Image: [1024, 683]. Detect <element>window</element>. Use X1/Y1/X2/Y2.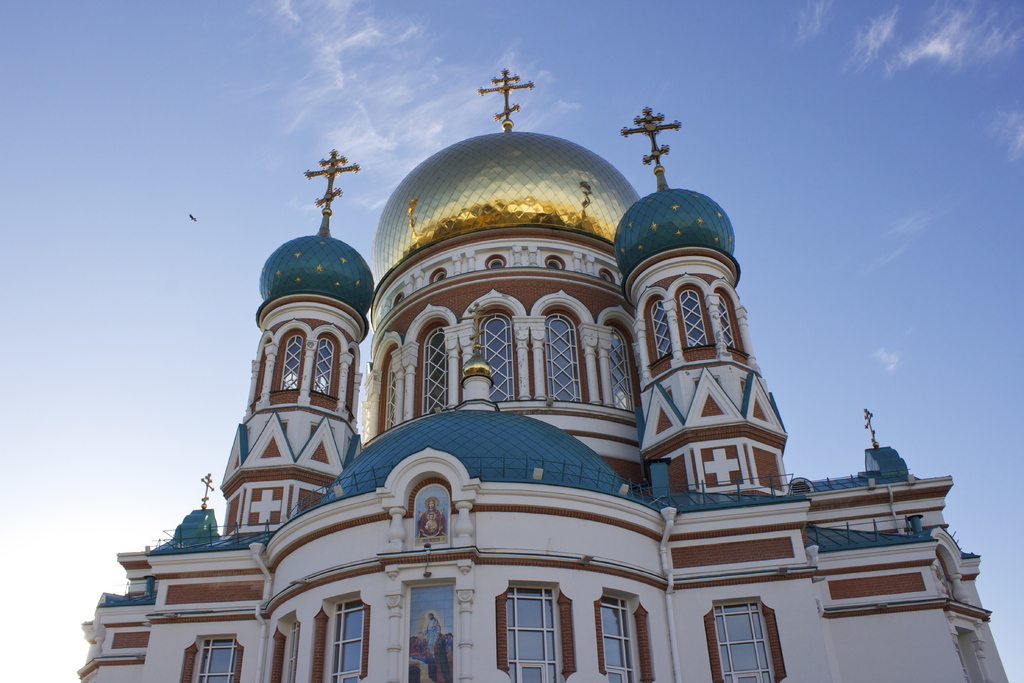
177/637/246/682.
